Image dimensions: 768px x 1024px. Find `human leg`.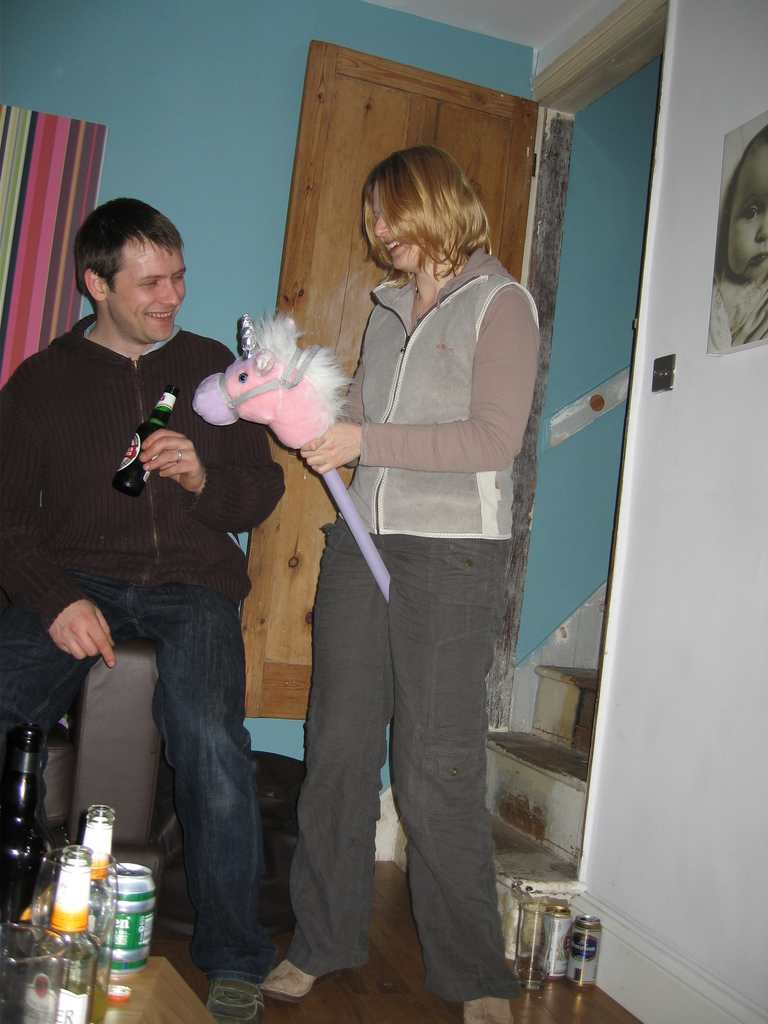
crop(390, 522, 511, 1023).
